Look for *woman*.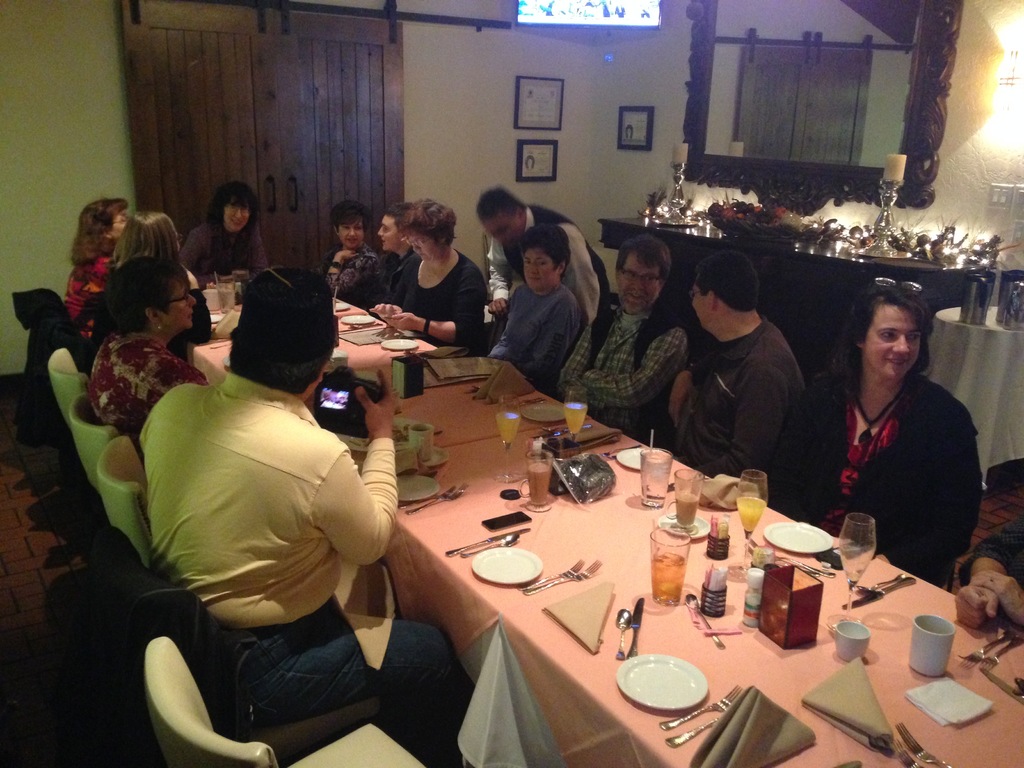
Found: locate(803, 265, 980, 605).
